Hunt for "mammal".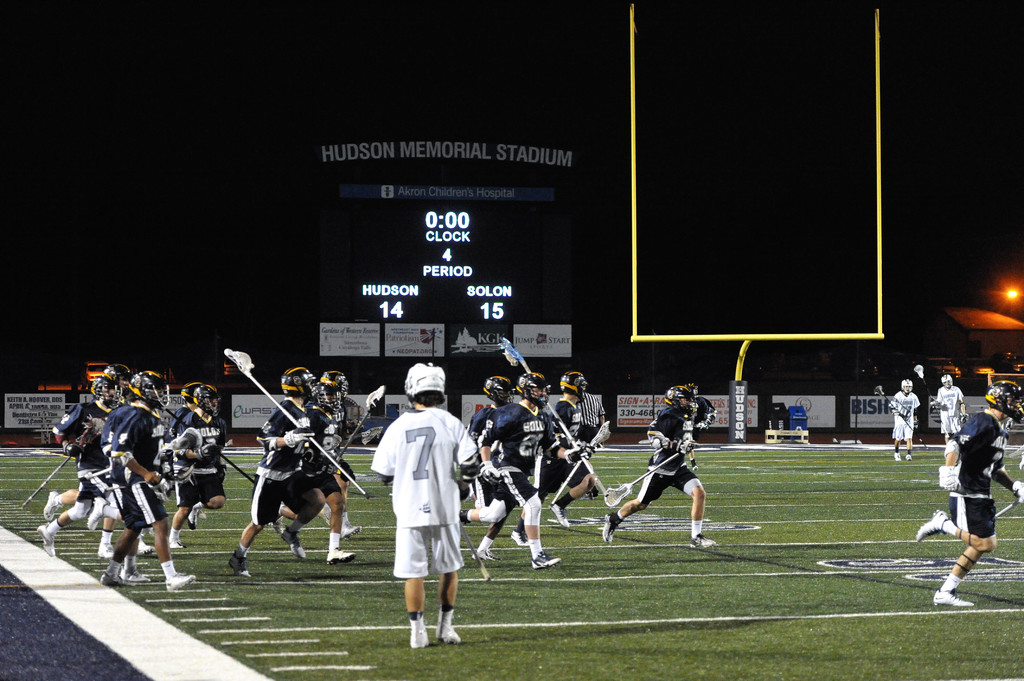
Hunted down at [100, 369, 194, 586].
